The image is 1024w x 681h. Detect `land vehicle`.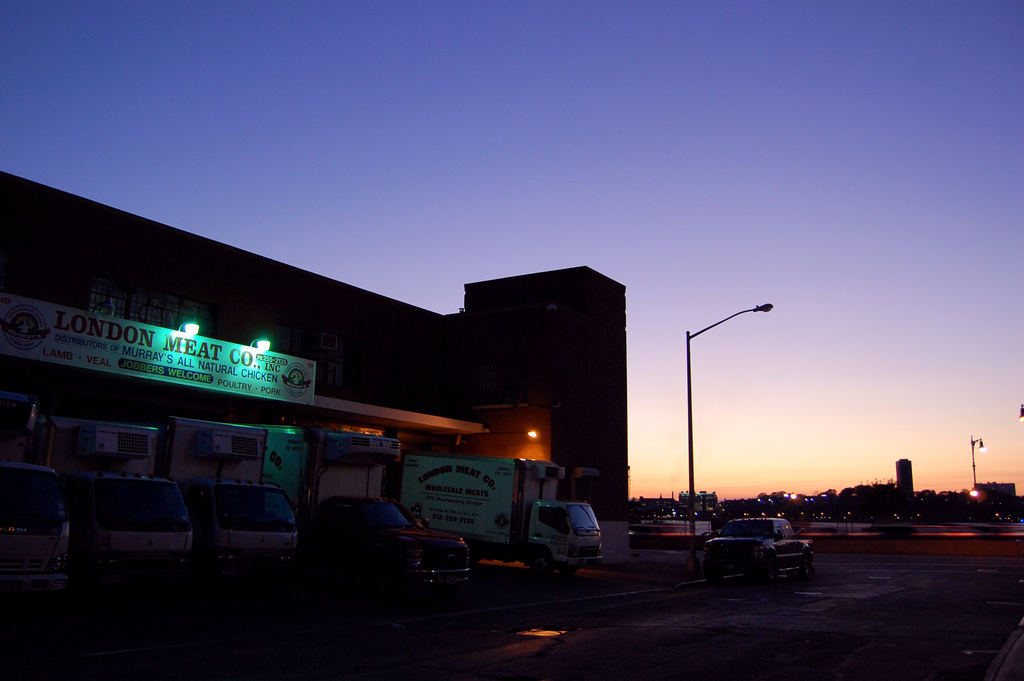
Detection: [x1=0, y1=460, x2=73, y2=578].
